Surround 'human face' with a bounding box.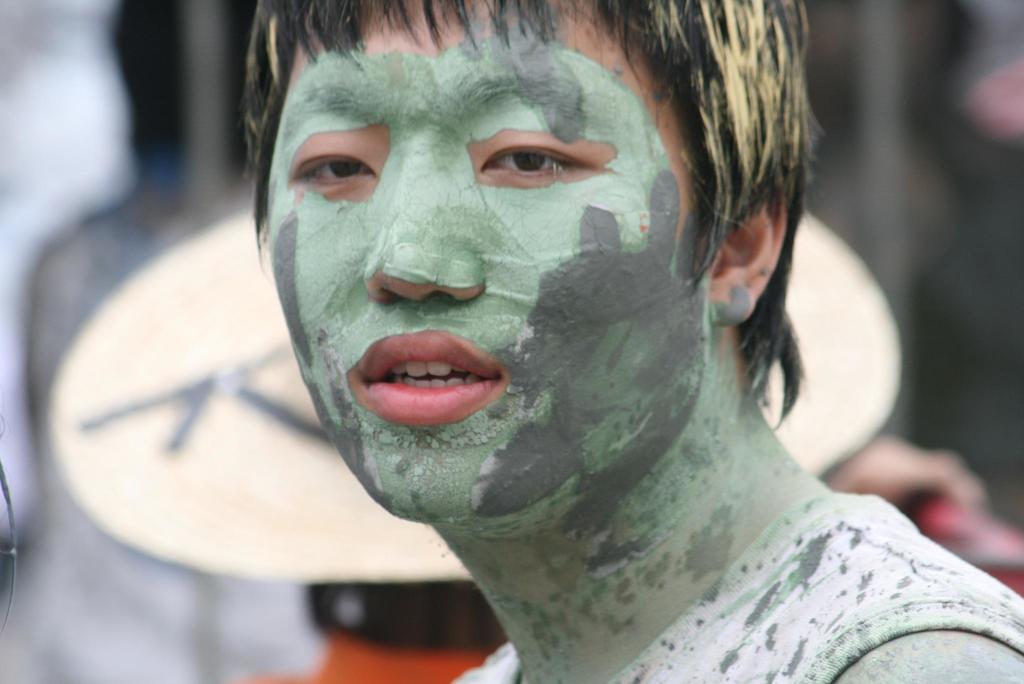
detection(256, 0, 714, 524).
